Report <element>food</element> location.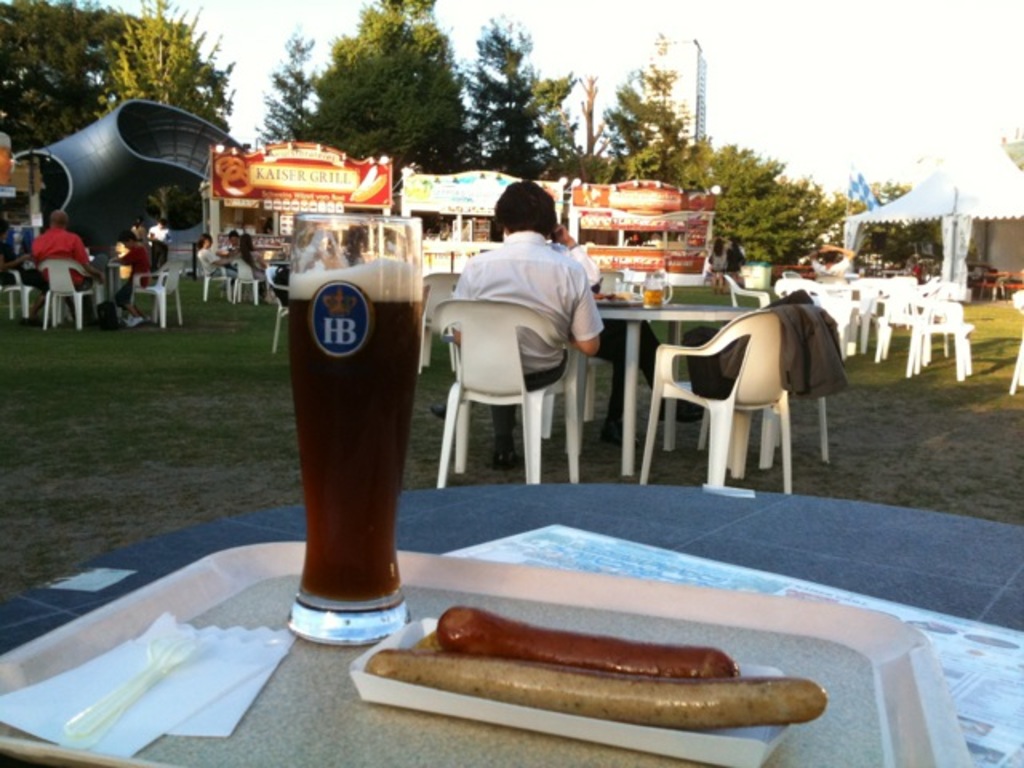
Report: box=[592, 290, 632, 309].
